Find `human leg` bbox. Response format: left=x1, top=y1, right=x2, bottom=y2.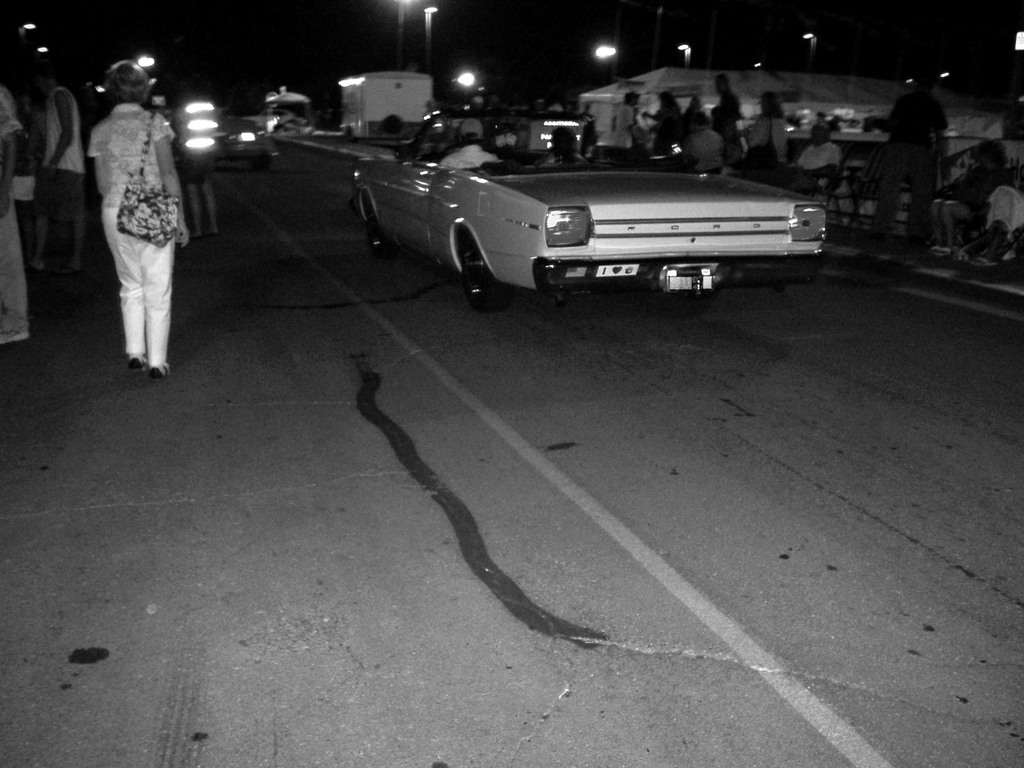
left=104, top=198, right=141, bottom=374.
